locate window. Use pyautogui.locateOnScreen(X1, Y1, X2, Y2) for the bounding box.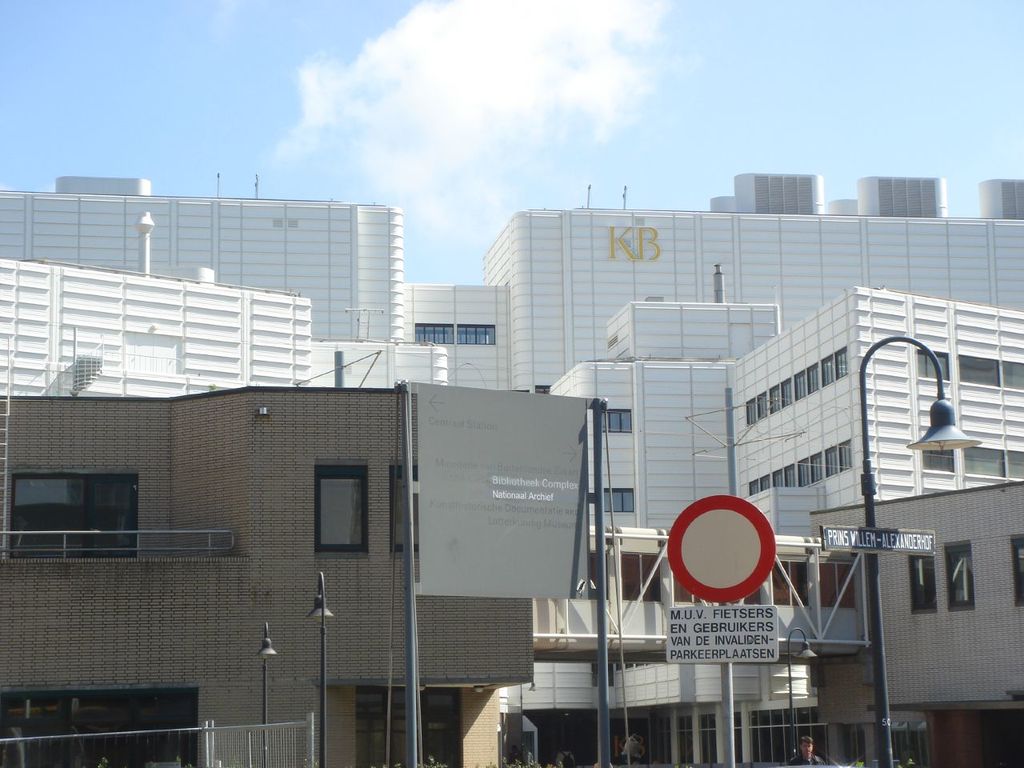
pyautogui.locateOnScreen(818, 564, 854, 610).
